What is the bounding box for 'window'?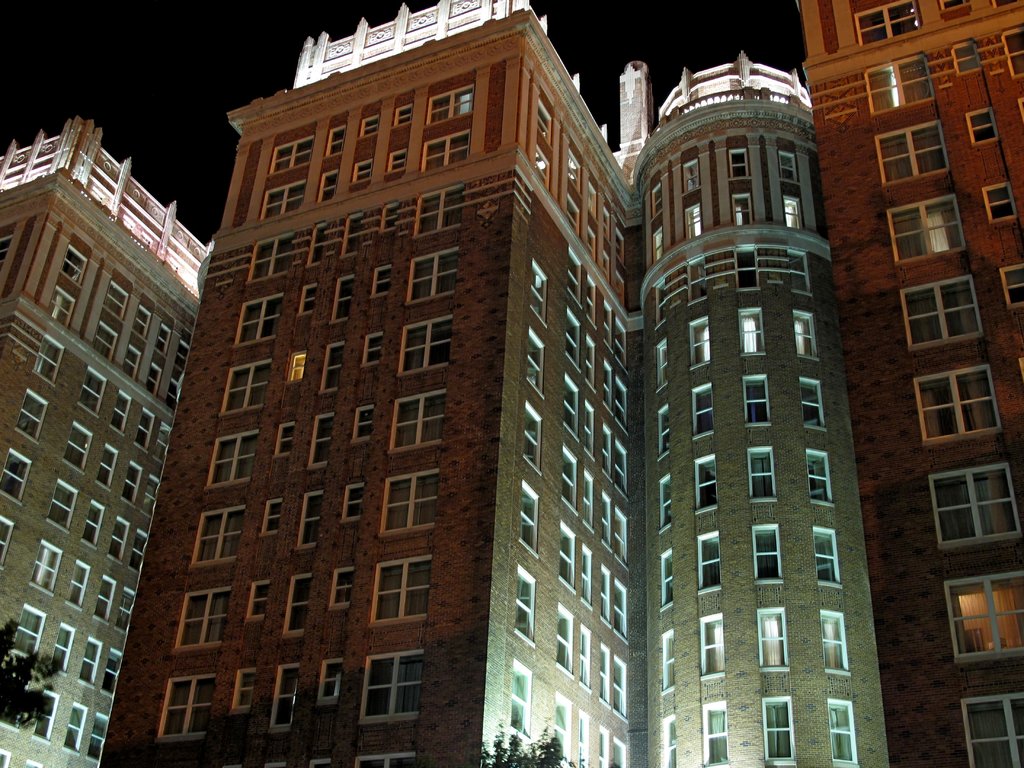
l=248, t=581, r=274, b=618.
